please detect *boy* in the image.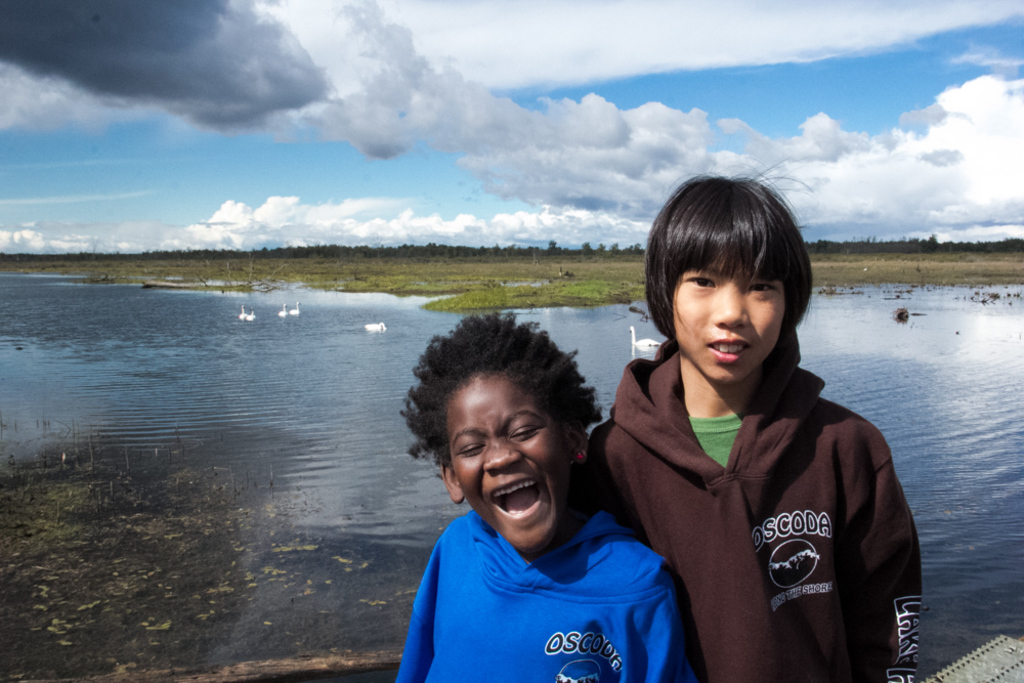
left=383, top=312, right=689, bottom=674.
